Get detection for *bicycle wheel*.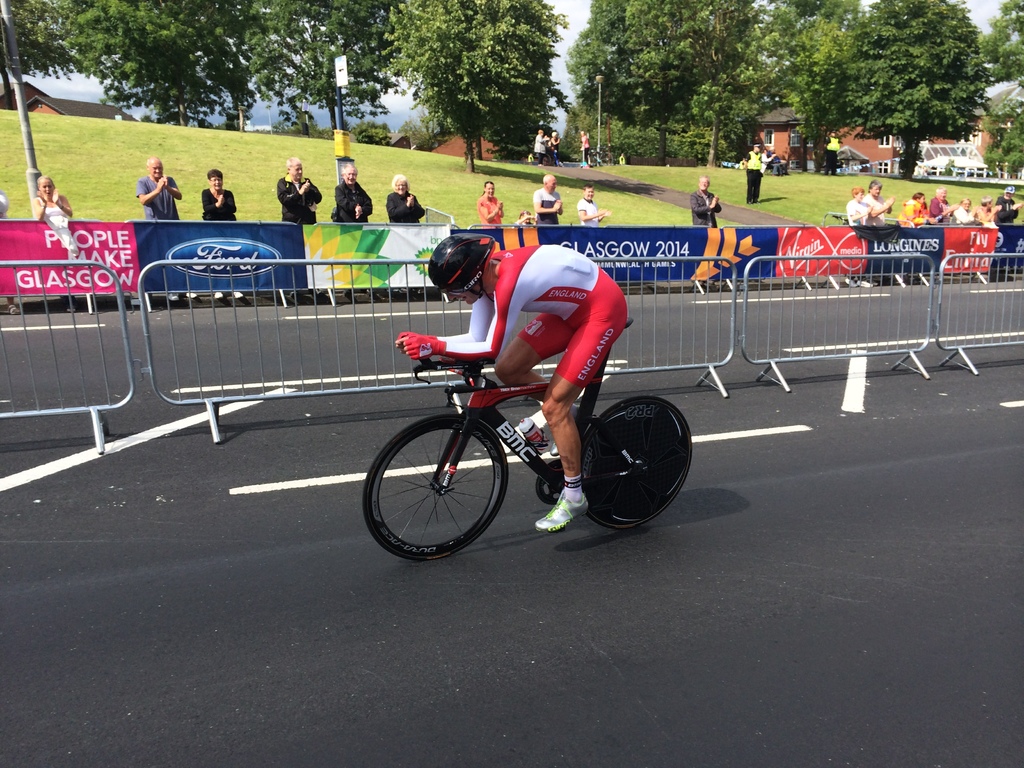
Detection: [x1=366, y1=415, x2=506, y2=561].
